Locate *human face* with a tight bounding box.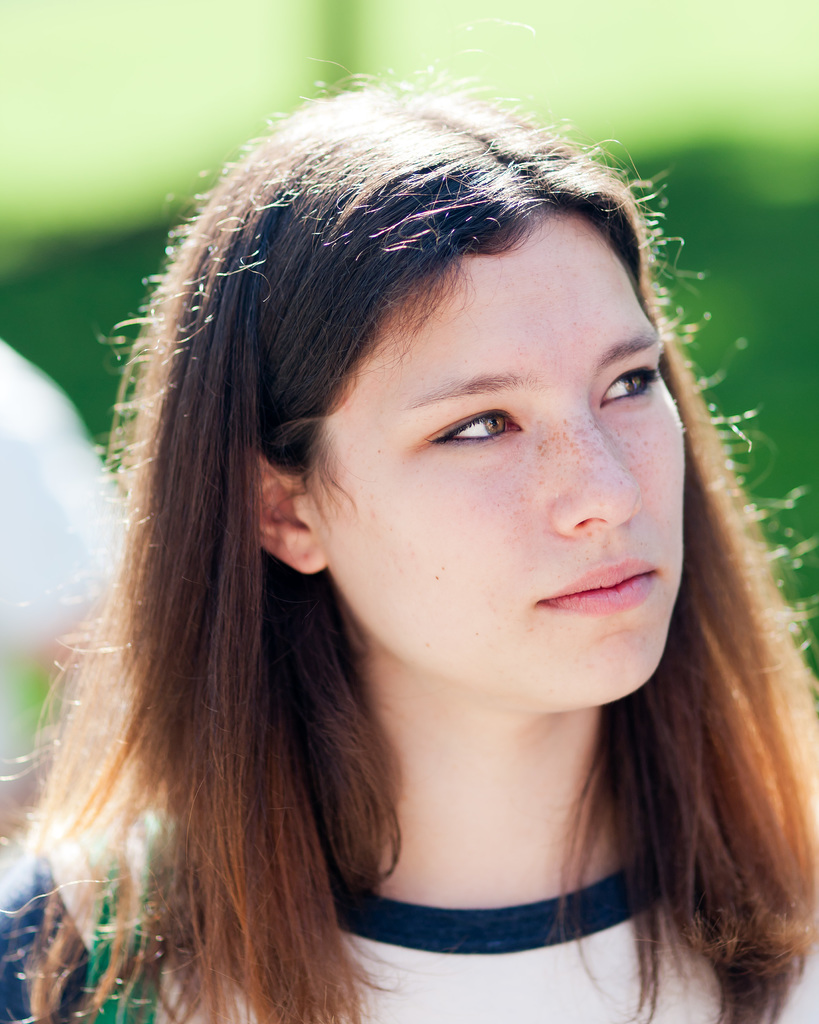
<box>256,201,702,710</box>.
